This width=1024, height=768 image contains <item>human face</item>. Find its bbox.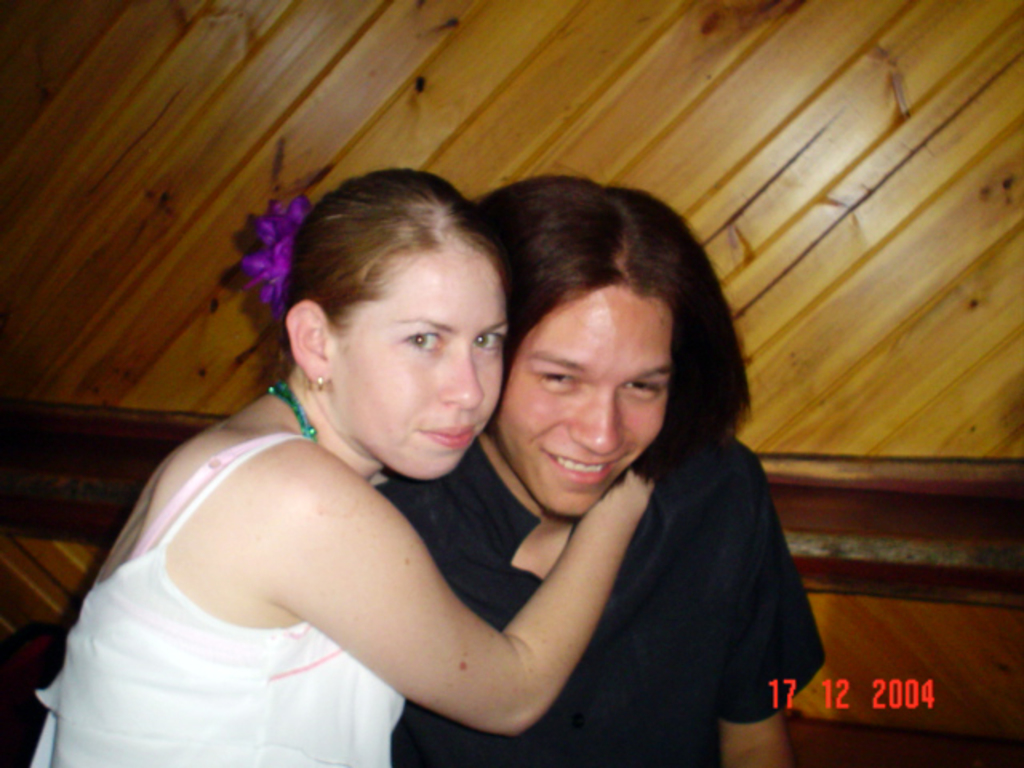
box(331, 245, 509, 482).
